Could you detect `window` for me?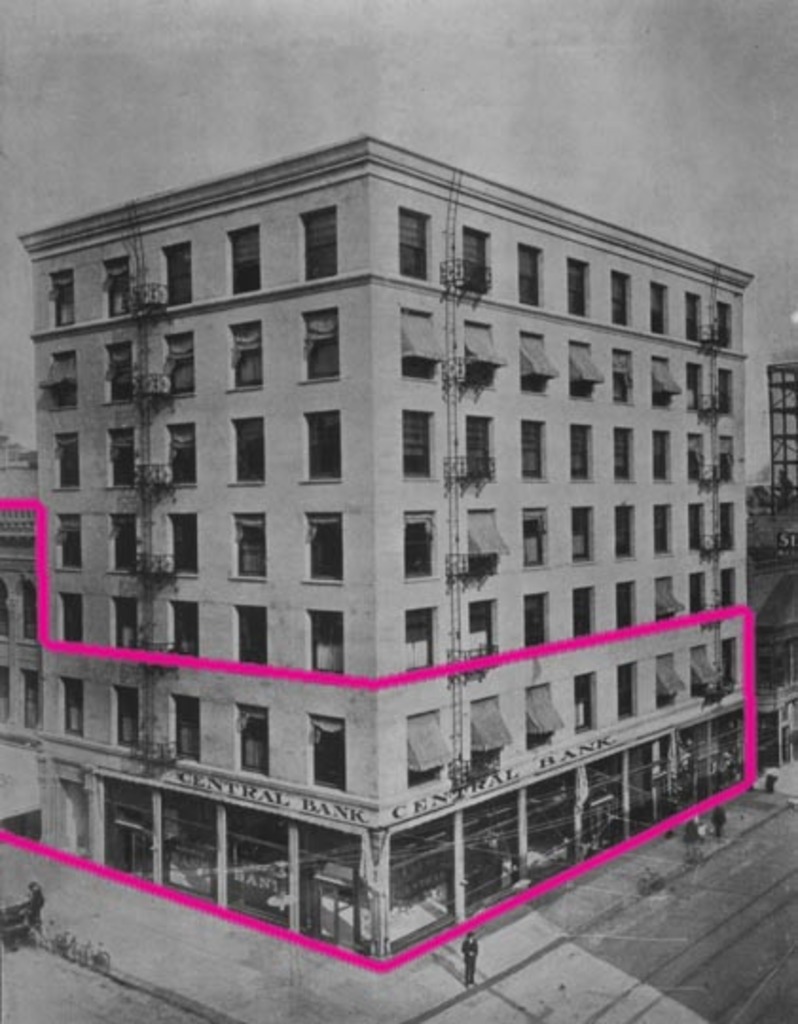
Detection result: 472/694/504/762.
